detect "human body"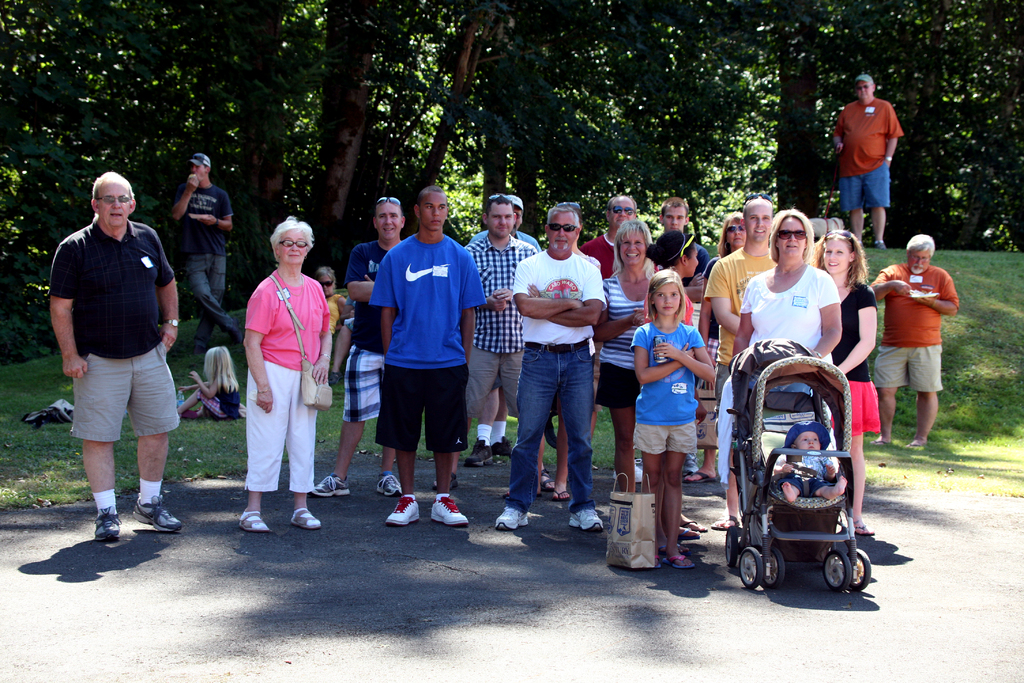
307 239 399 498
